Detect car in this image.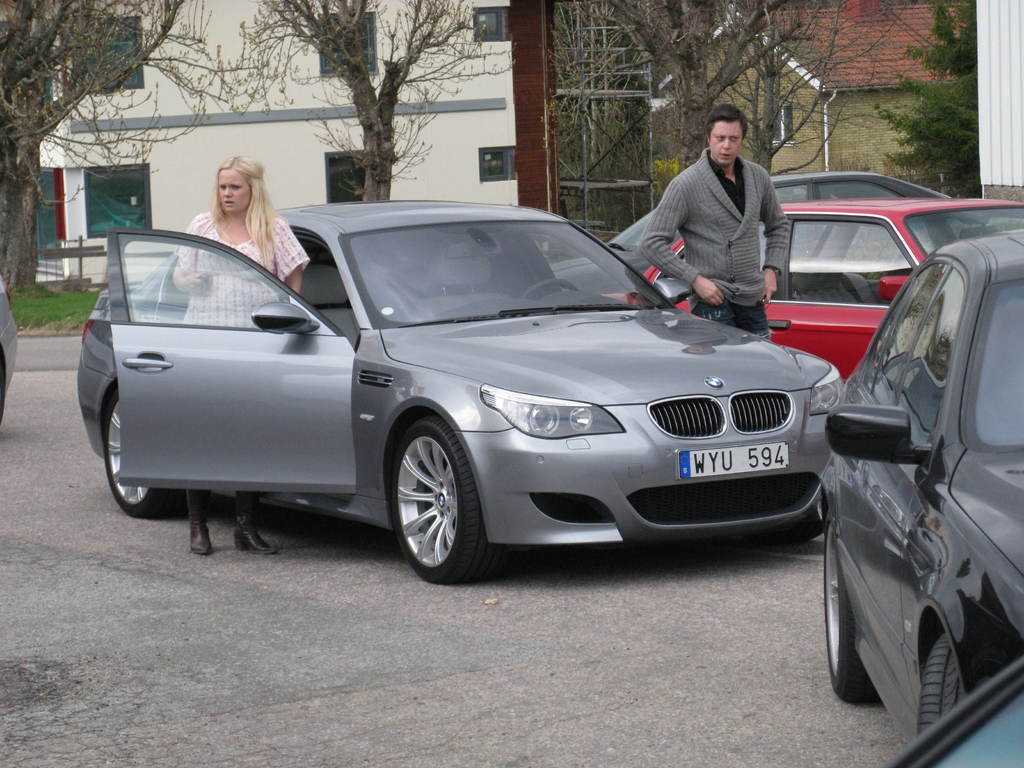
Detection: bbox=(75, 198, 851, 590).
